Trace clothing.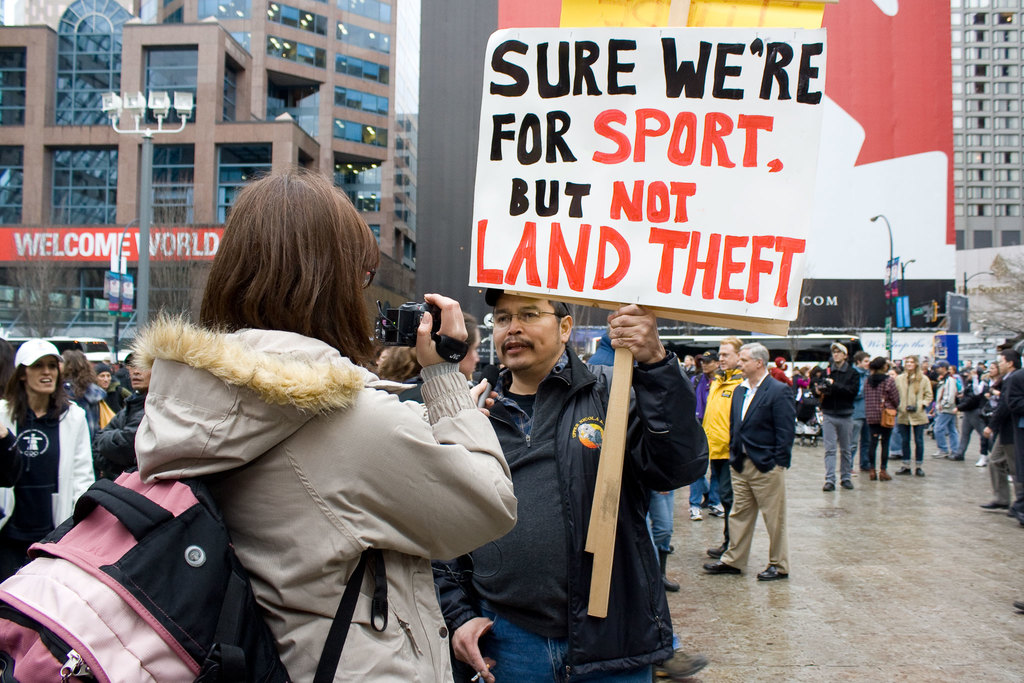
Traced to [x1=961, y1=383, x2=989, y2=454].
